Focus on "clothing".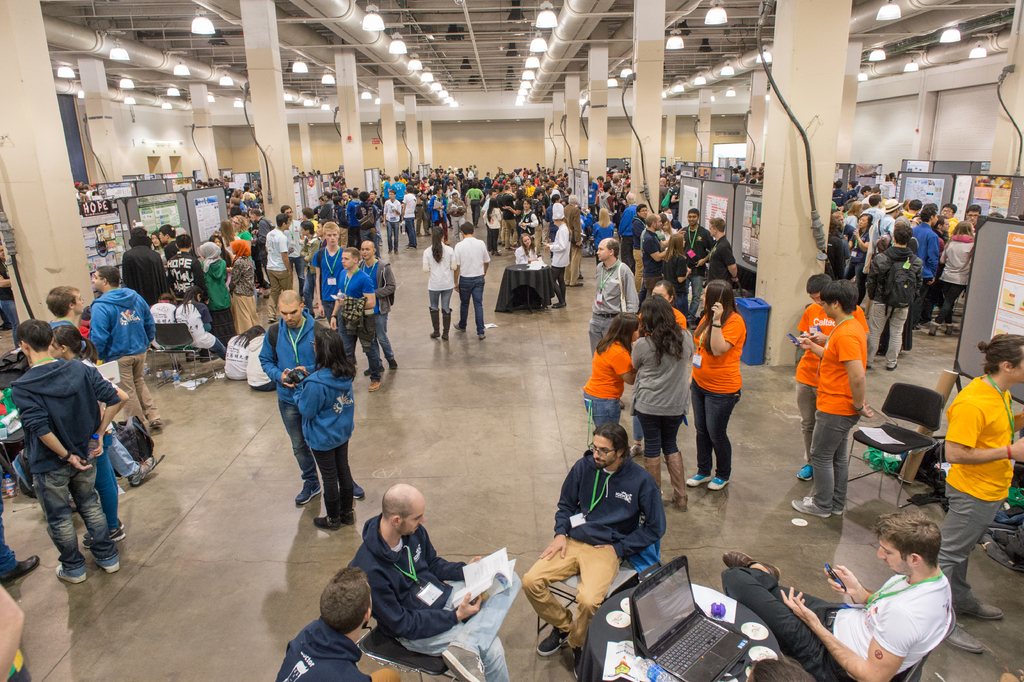
Focused at (x1=481, y1=206, x2=504, y2=256).
